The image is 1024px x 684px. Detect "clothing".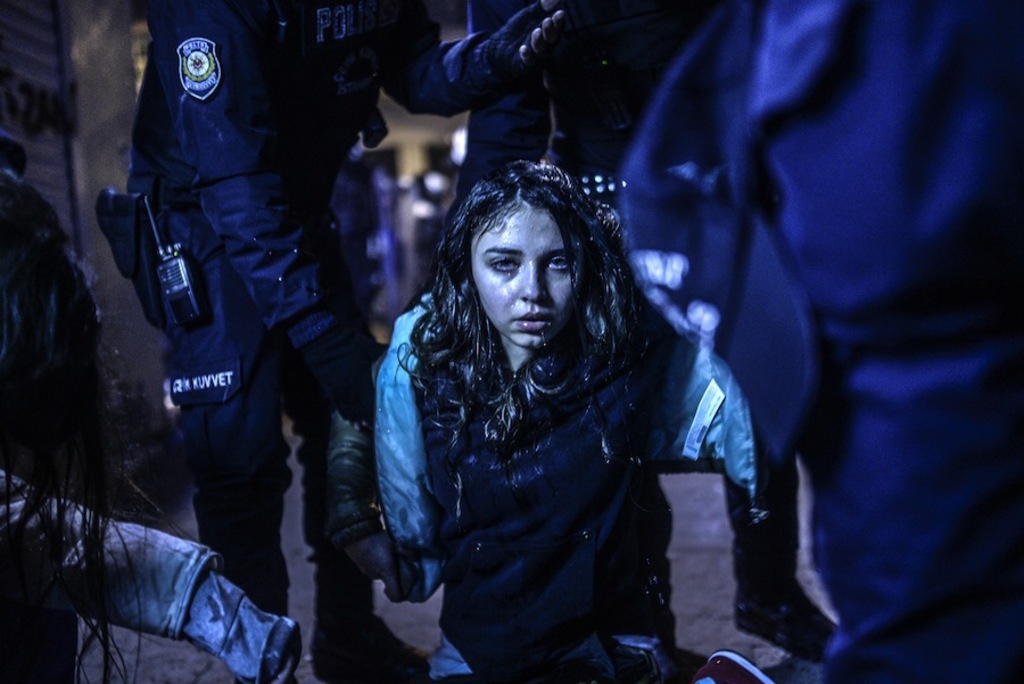
Detection: x1=621 y1=3 x2=1018 y2=683.
